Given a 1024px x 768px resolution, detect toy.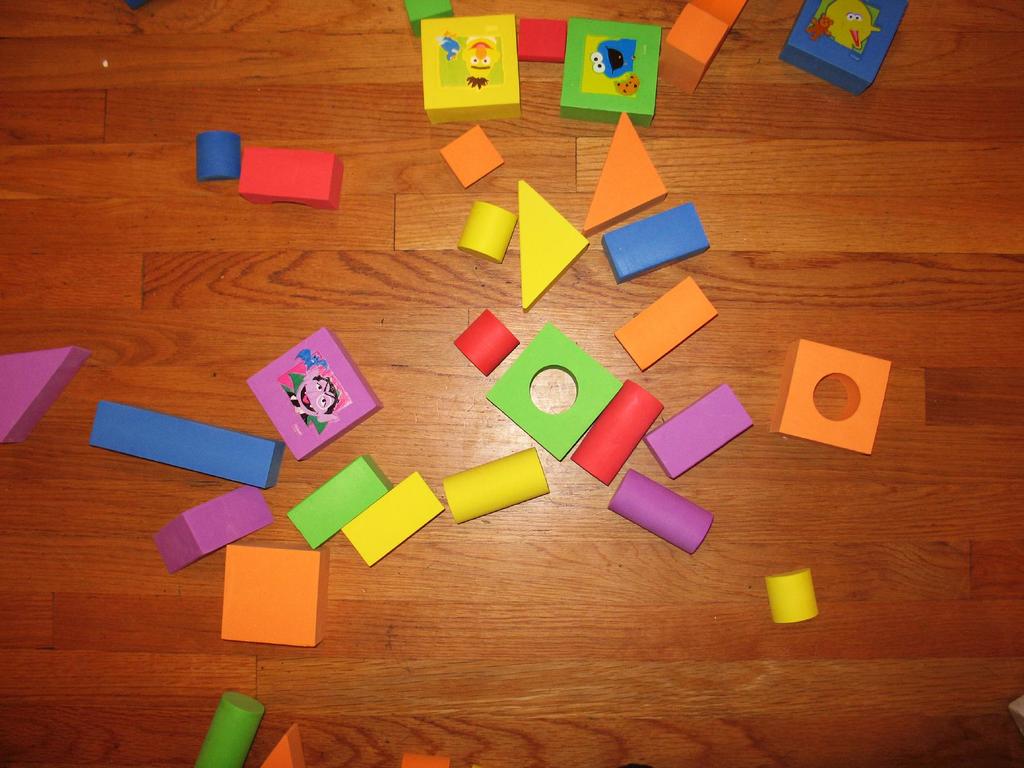
[557,29,662,127].
